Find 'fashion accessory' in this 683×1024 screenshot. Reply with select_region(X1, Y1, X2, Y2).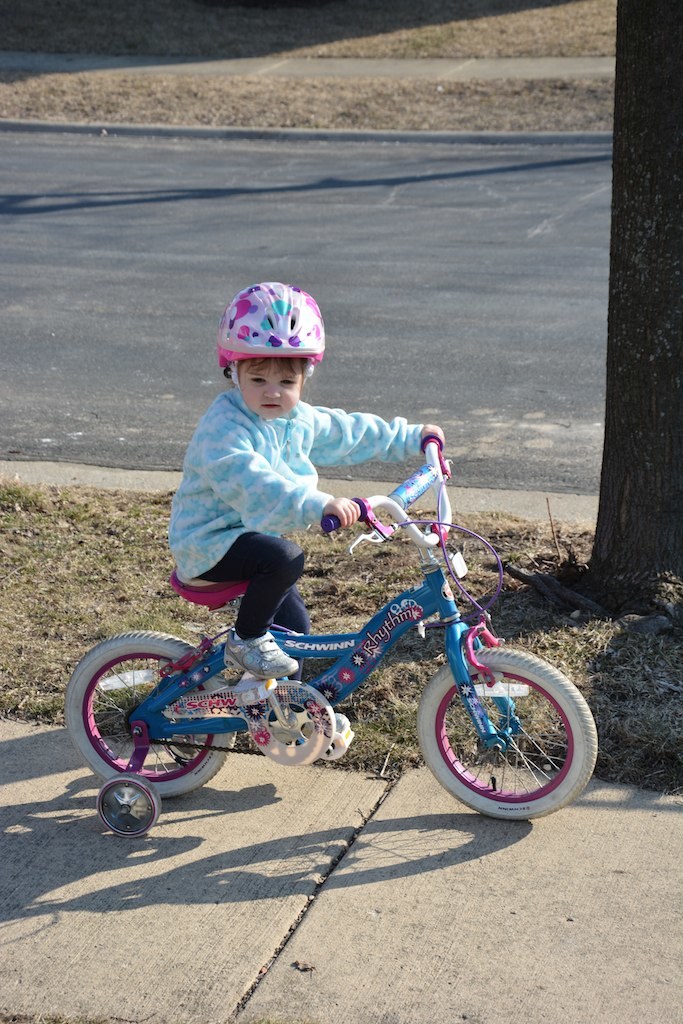
select_region(216, 623, 300, 678).
